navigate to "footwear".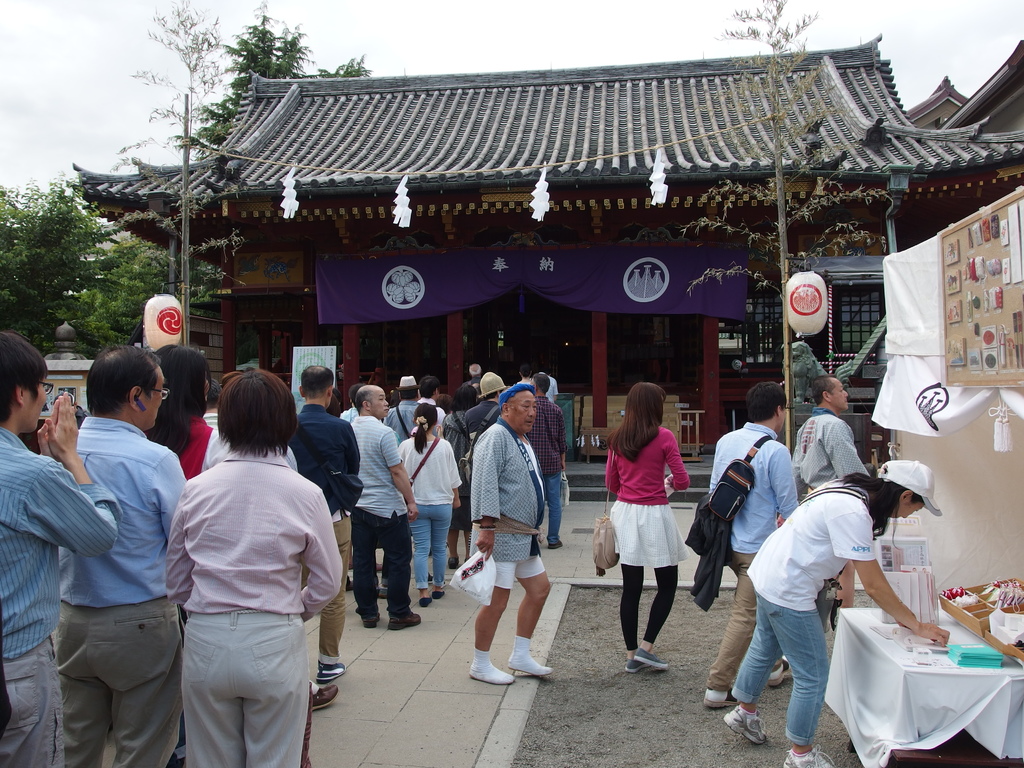
Navigation target: (627,658,650,675).
